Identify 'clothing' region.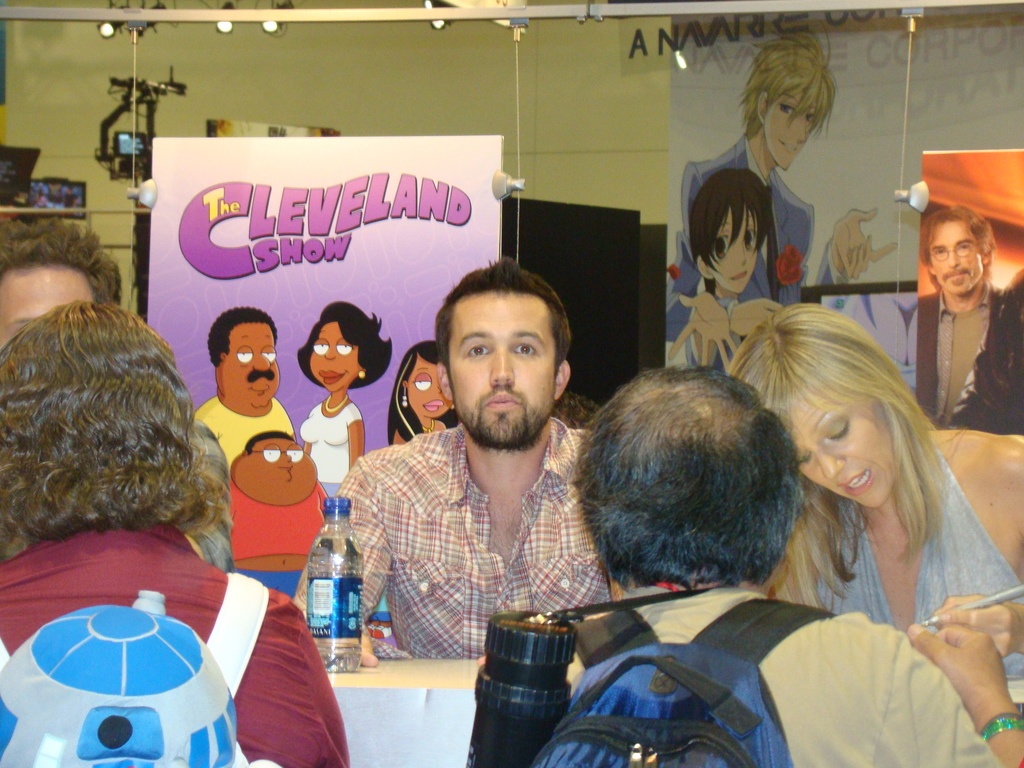
Region: [x1=568, y1=574, x2=1004, y2=767].
